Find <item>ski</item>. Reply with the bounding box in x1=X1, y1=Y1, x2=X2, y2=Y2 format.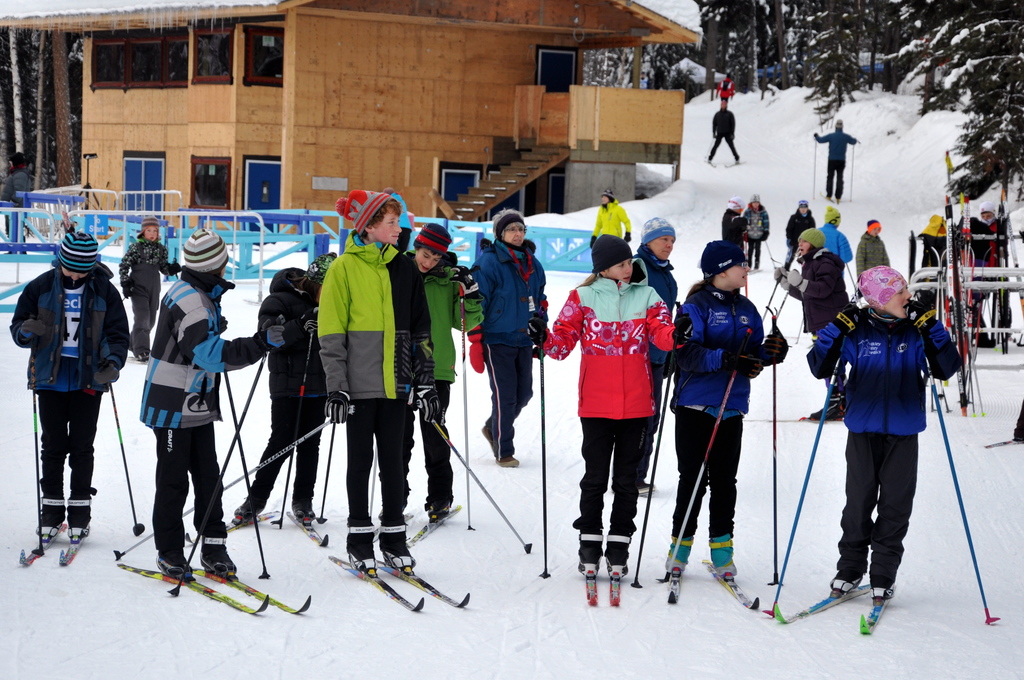
x1=977, y1=432, x2=1023, y2=450.
